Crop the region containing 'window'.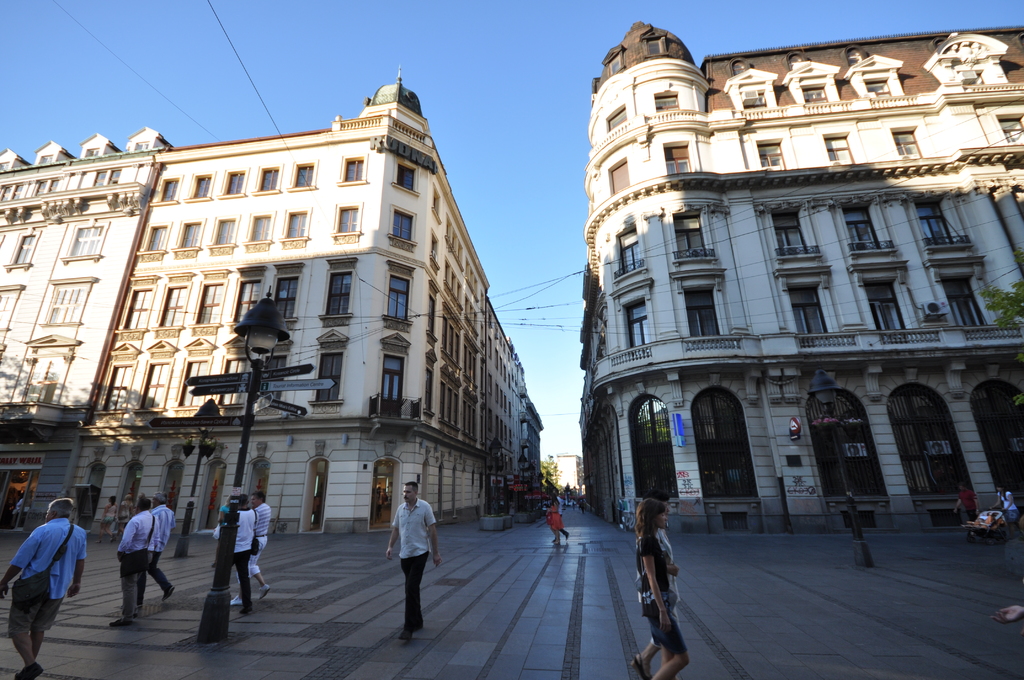
Crop region: [left=997, top=109, right=1023, bottom=148].
